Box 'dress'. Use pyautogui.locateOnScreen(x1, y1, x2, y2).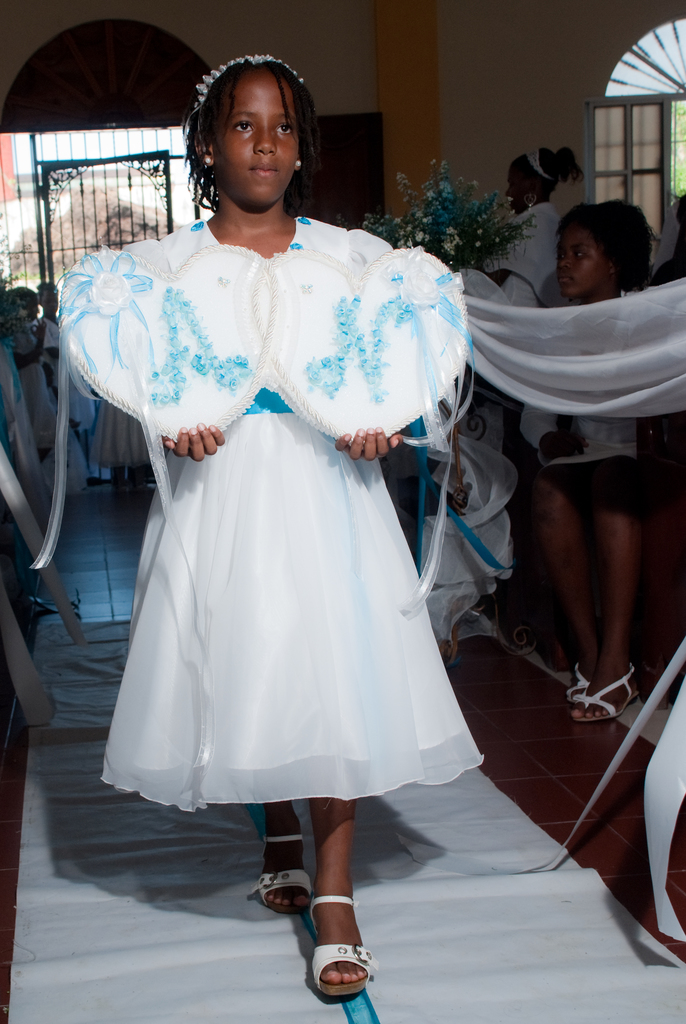
pyautogui.locateOnScreen(105, 214, 490, 818).
